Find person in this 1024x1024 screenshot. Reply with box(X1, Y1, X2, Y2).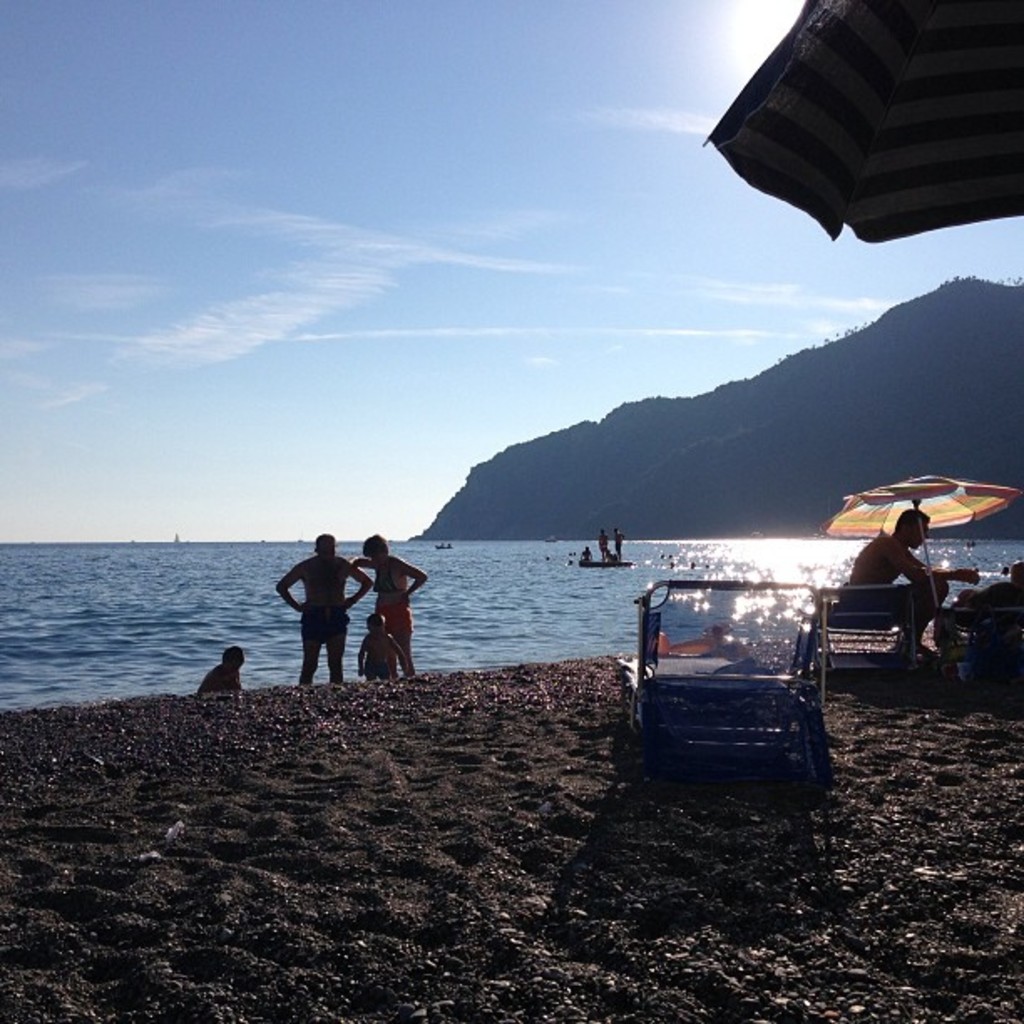
box(611, 525, 631, 559).
